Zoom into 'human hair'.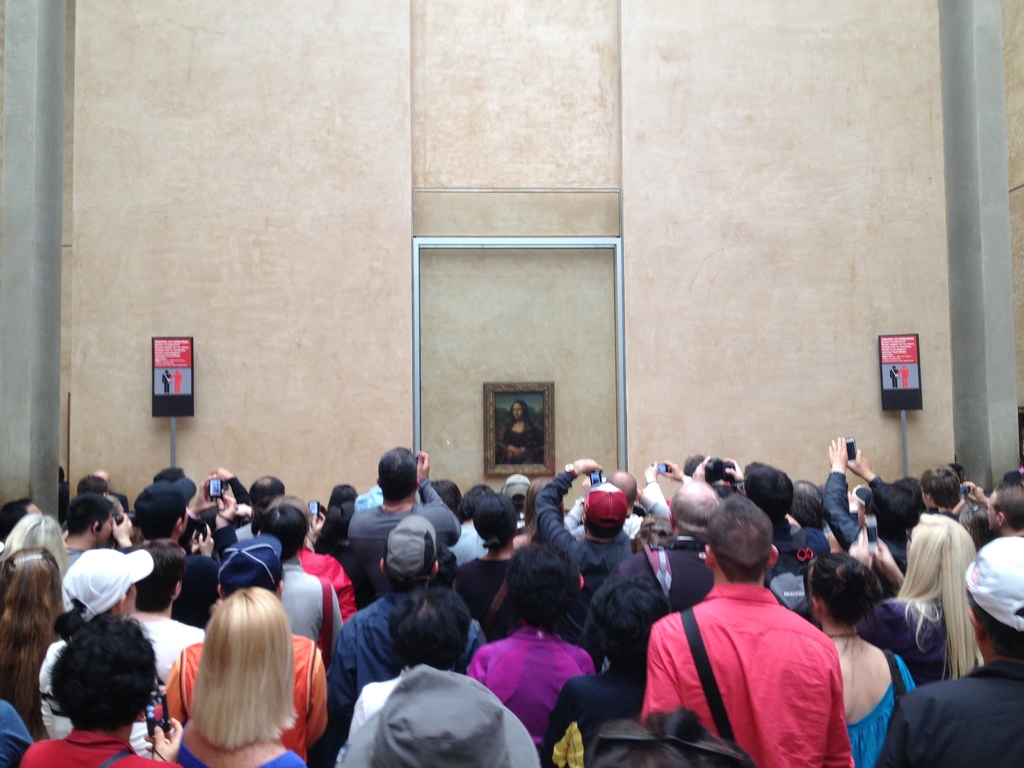
Zoom target: [x1=788, y1=479, x2=828, y2=528].
